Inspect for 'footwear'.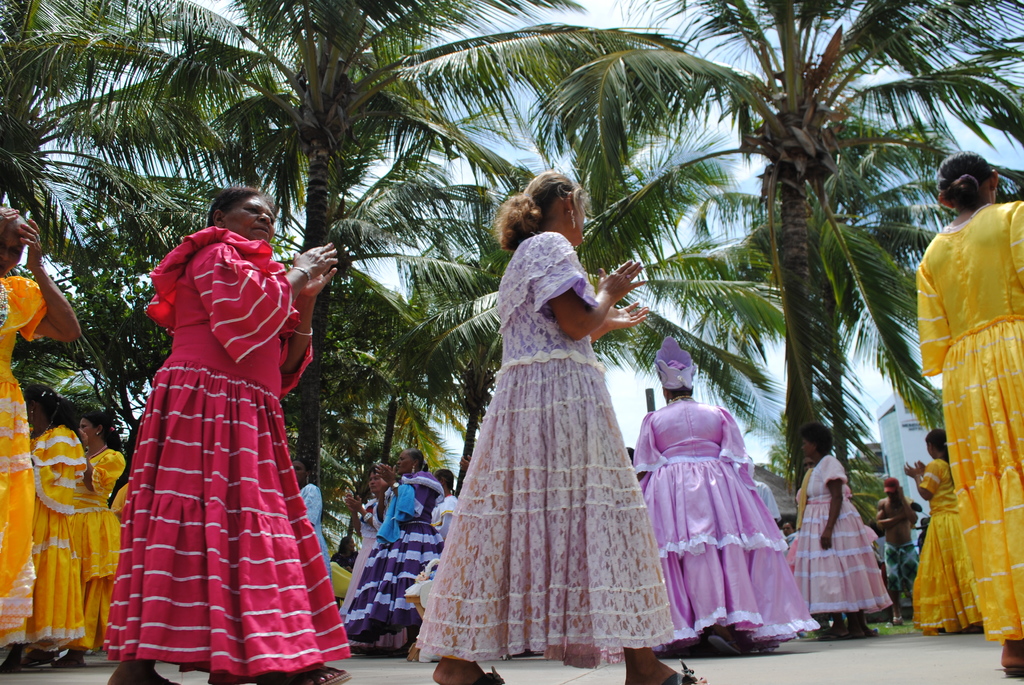
Inspection: BBox(1000, 663, 1023, 682).
